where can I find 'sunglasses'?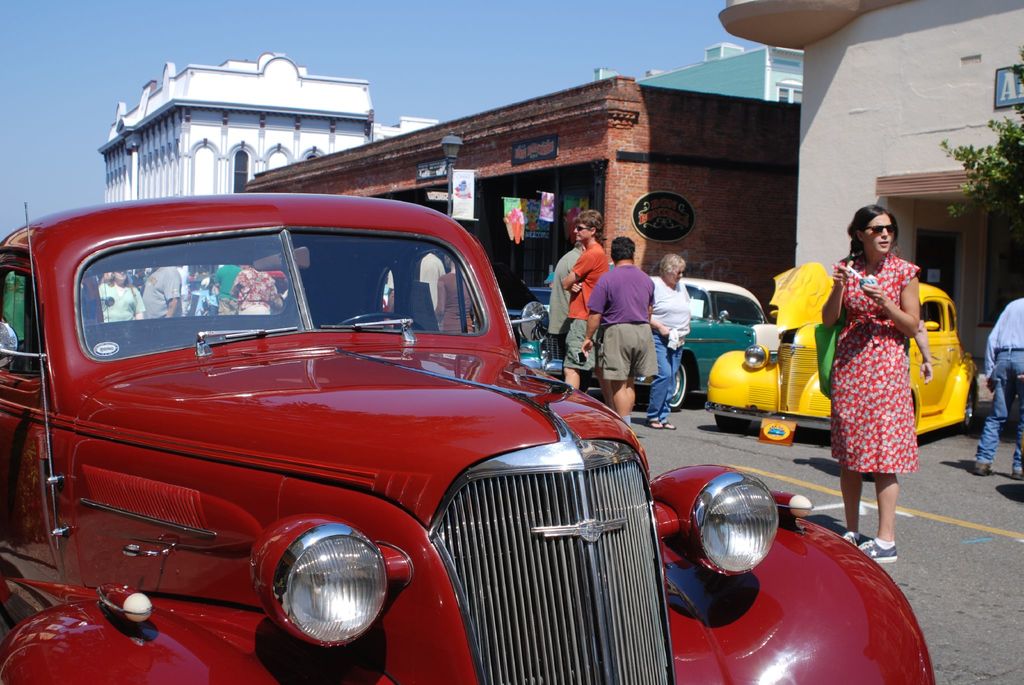
You can find it at detection(863, 224, 897, 237).
